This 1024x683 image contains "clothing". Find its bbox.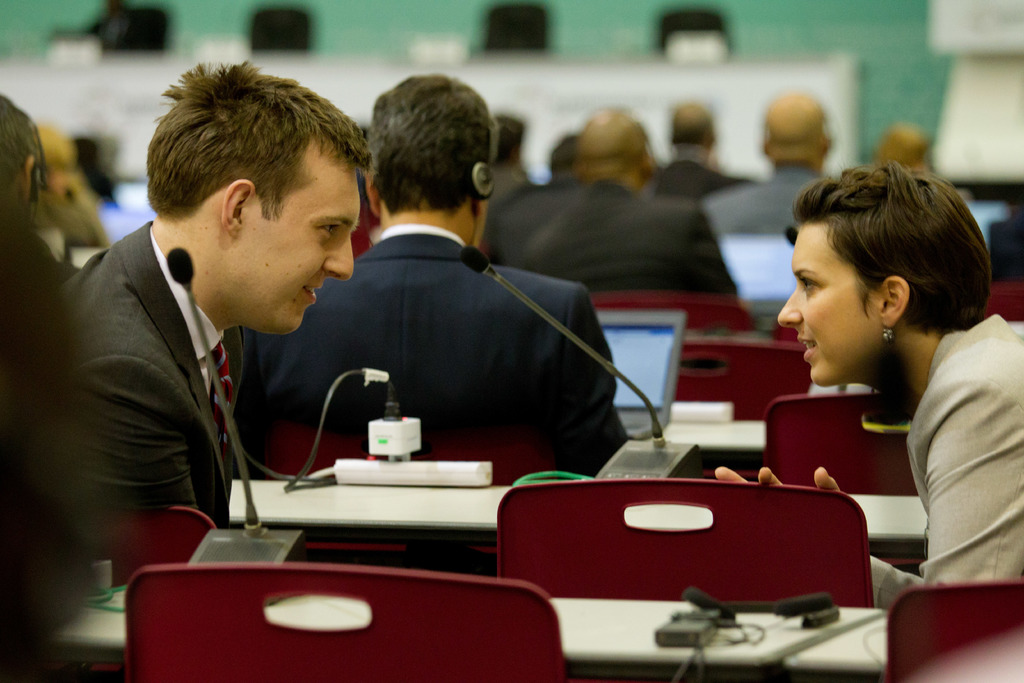
select_region(524, 177, 745, 297).
